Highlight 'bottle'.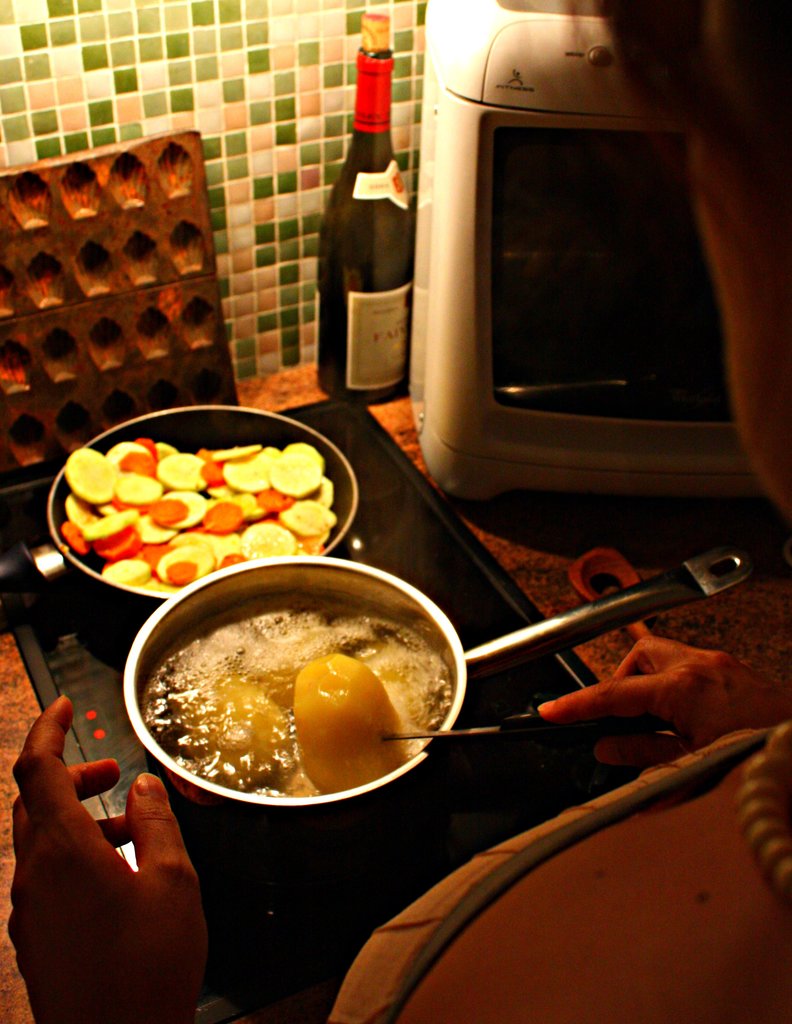
Highlighted region: [left=318, top=40, right=426, bottom=389].
